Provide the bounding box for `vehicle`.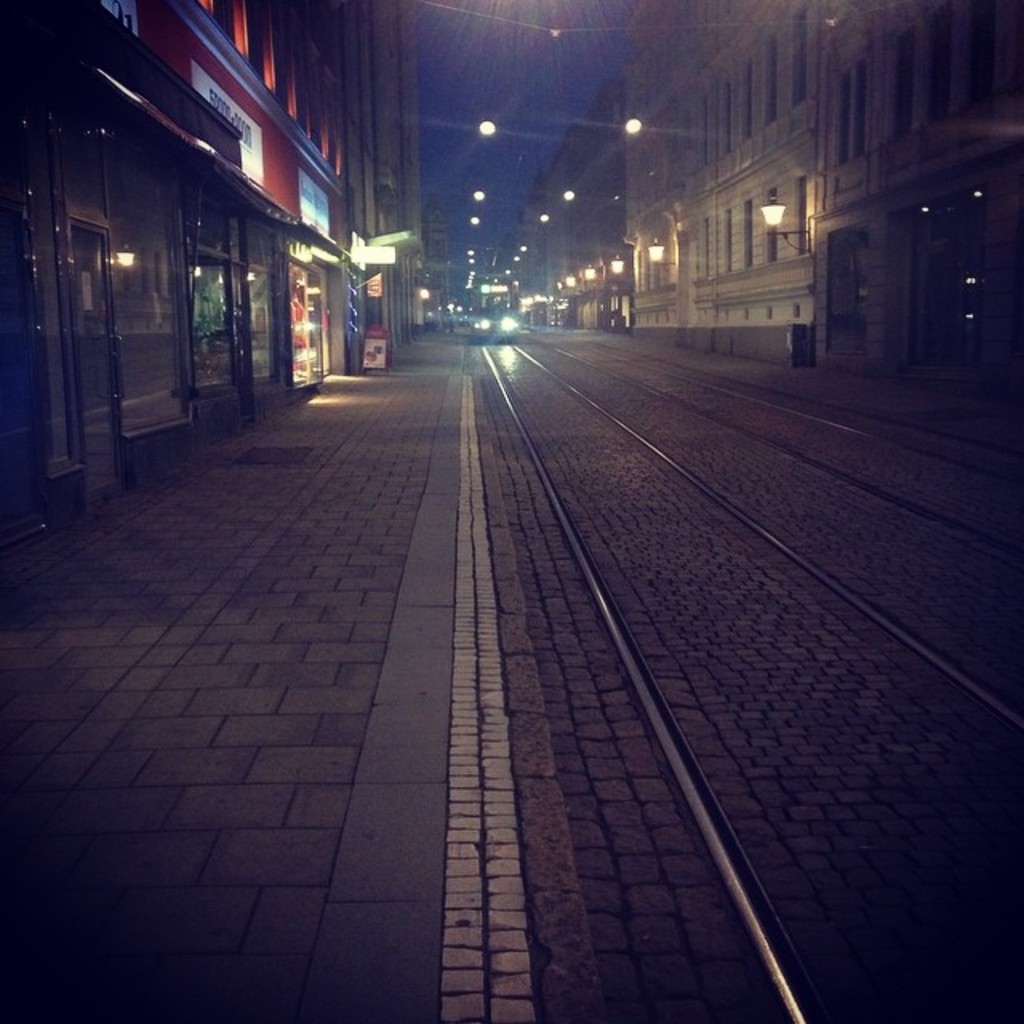
locate(470, 307, 515, 346).
